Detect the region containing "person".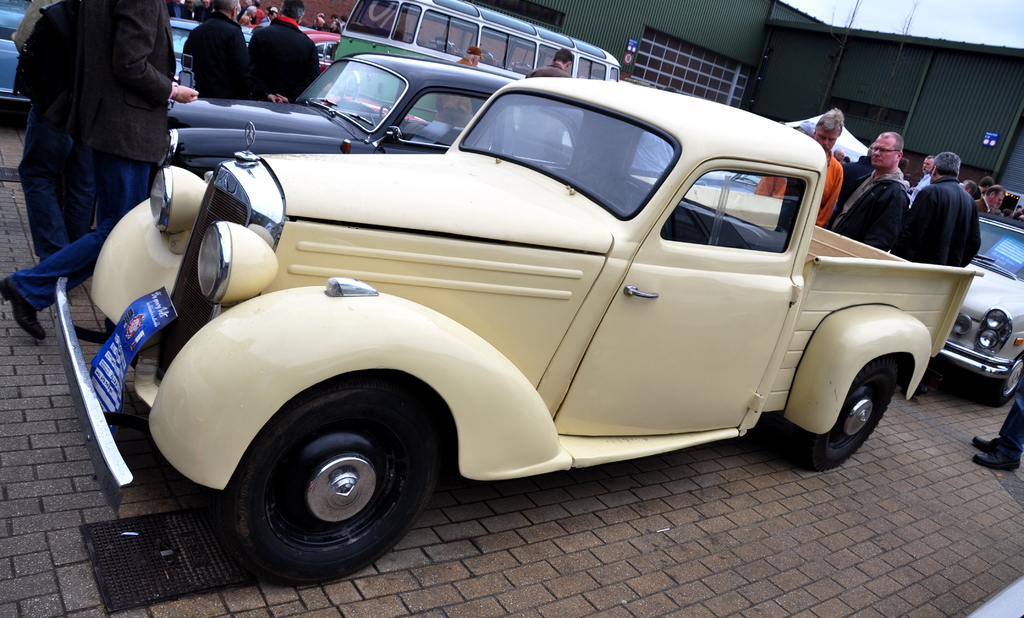
bbox=(758, 111, 843, 229).
